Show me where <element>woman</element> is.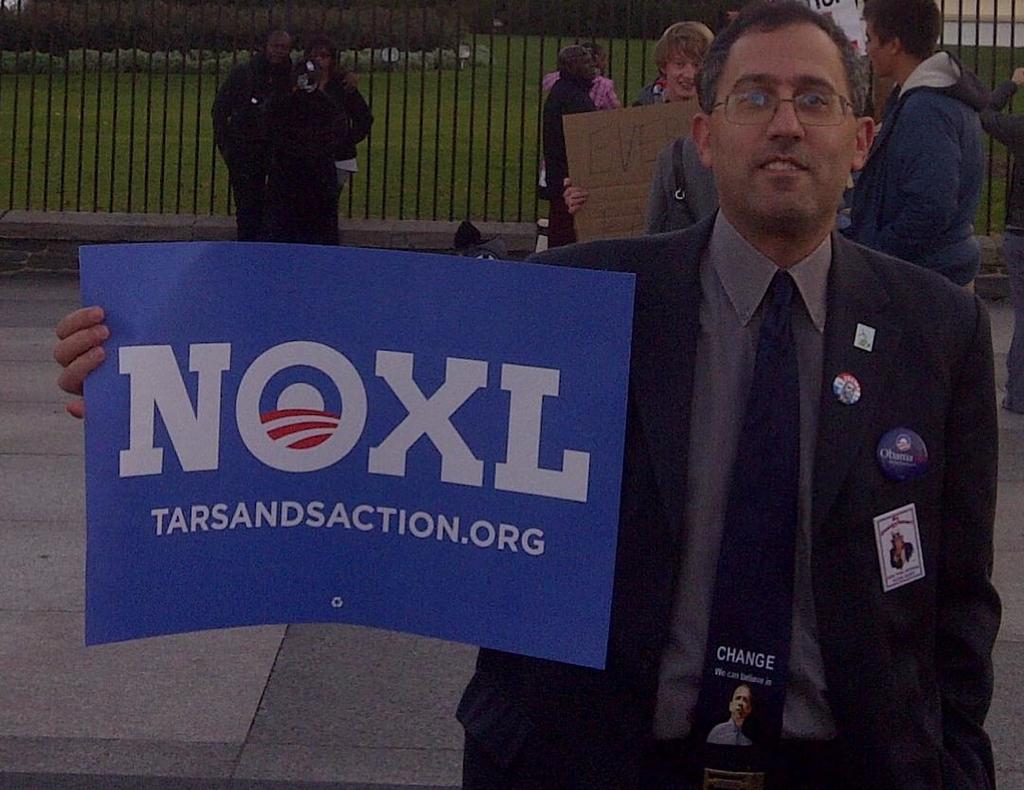
<element>woman</element> is at [x1=541, y1=44, x2=620, y2=201].
